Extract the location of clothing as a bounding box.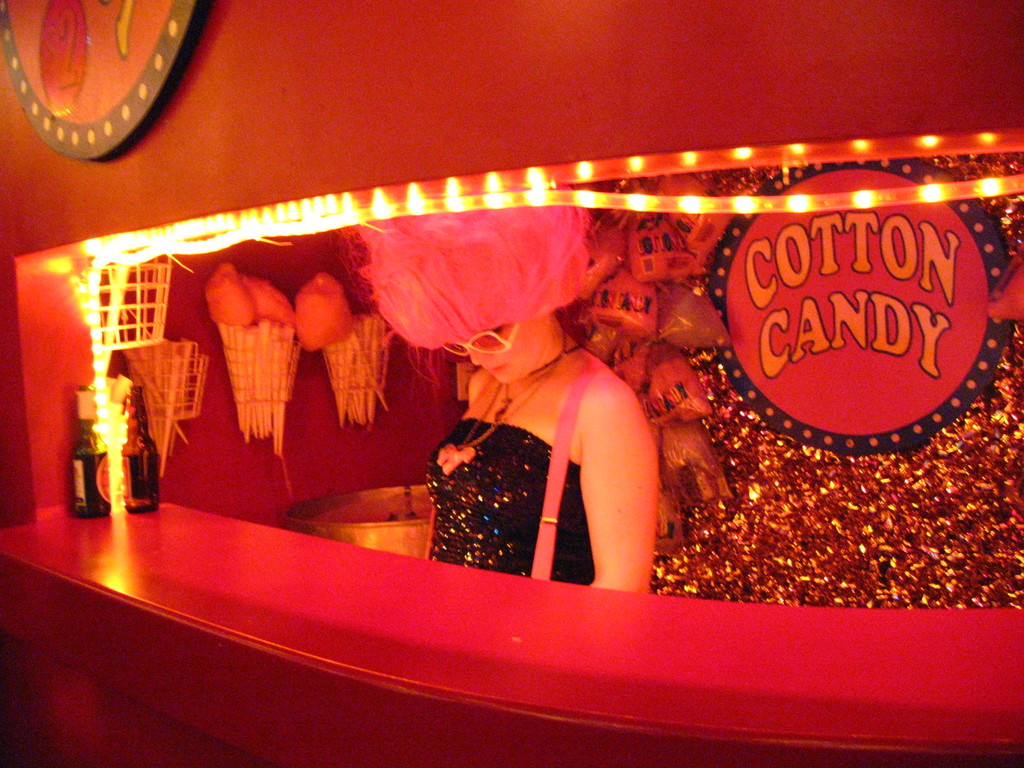
bbox=(422, 376, 595, 588).
